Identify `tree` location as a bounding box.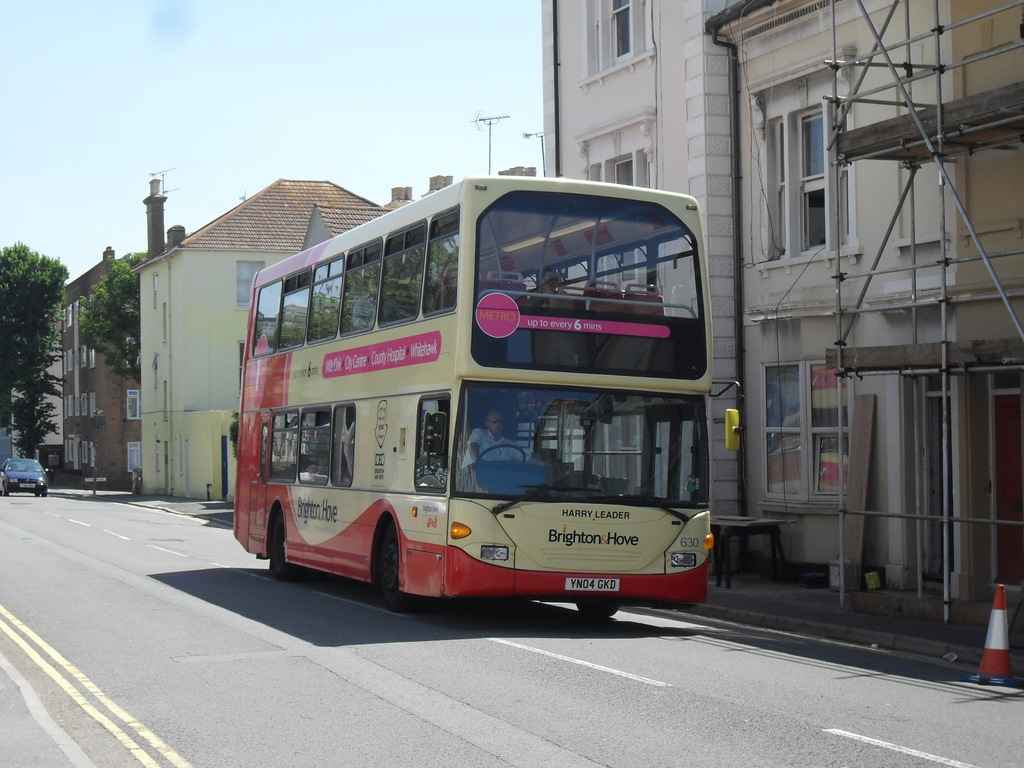
{"left": 0, "top": 359, "right": 60, "bottom": 469}.
